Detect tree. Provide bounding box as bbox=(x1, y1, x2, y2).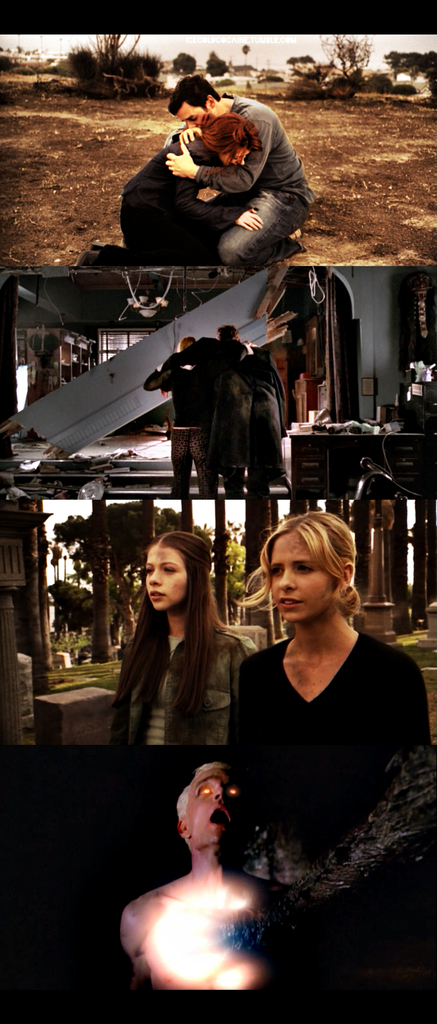
bbox=(205, 49, 229, 79).
